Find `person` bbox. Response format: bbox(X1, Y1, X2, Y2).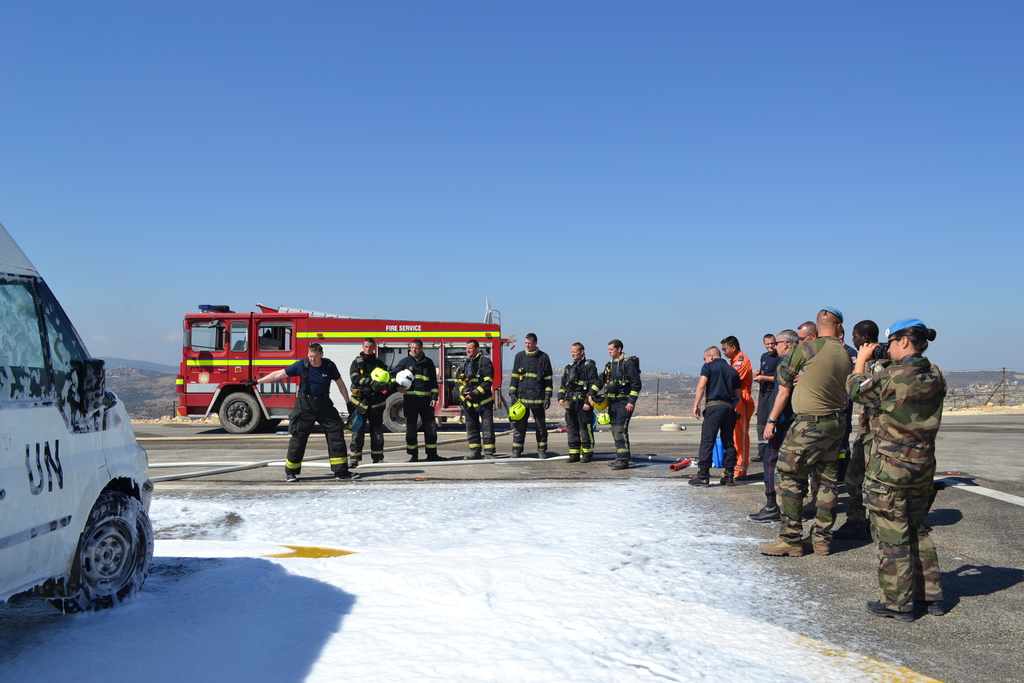
bbox(396, 335, 440, 458).
